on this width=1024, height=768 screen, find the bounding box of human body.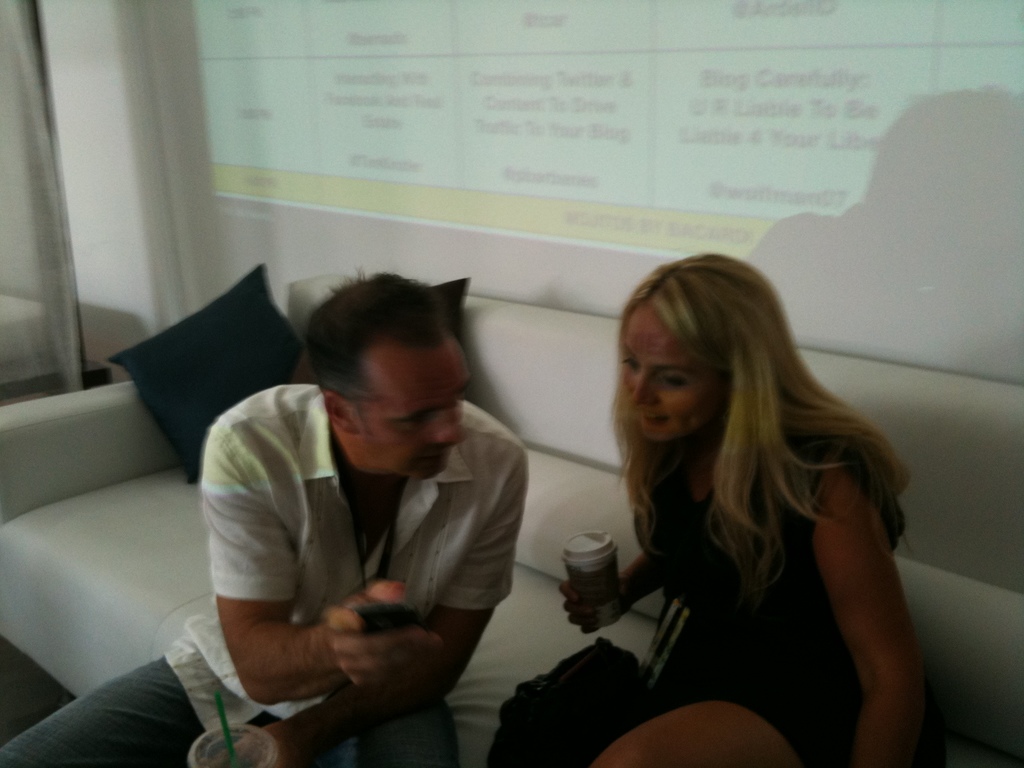
Bounding box: <bbox>0, 266, 537, 767</bbox>.
